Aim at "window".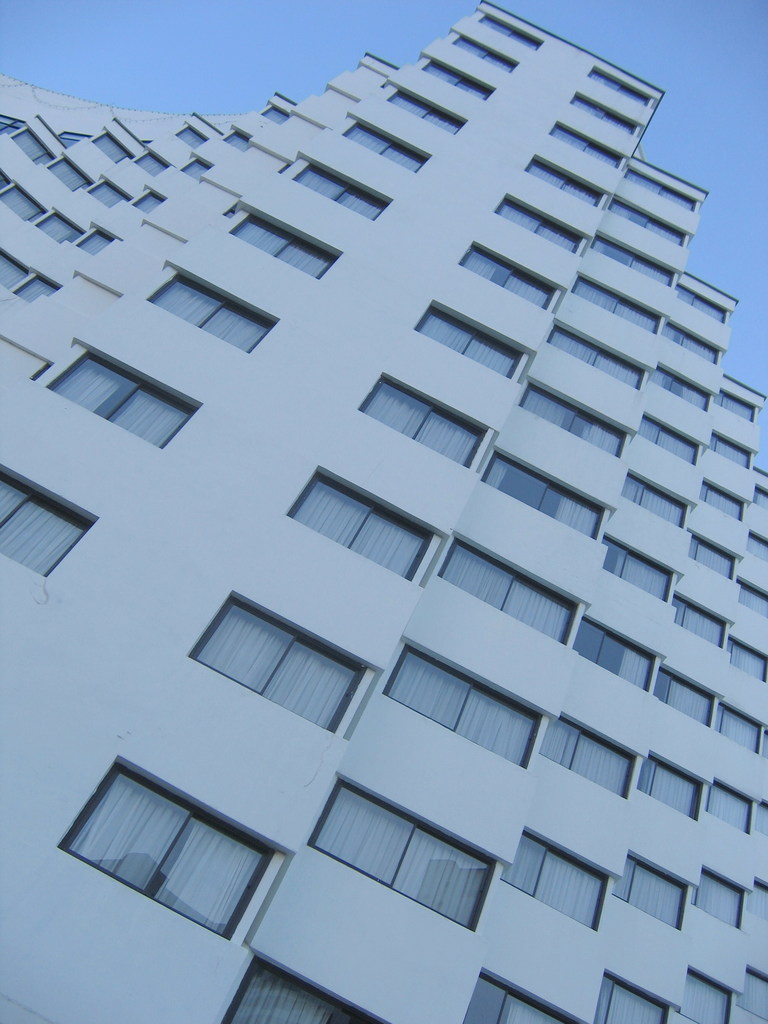
Aimed at <region>143, 269, 280, 360</region>.
